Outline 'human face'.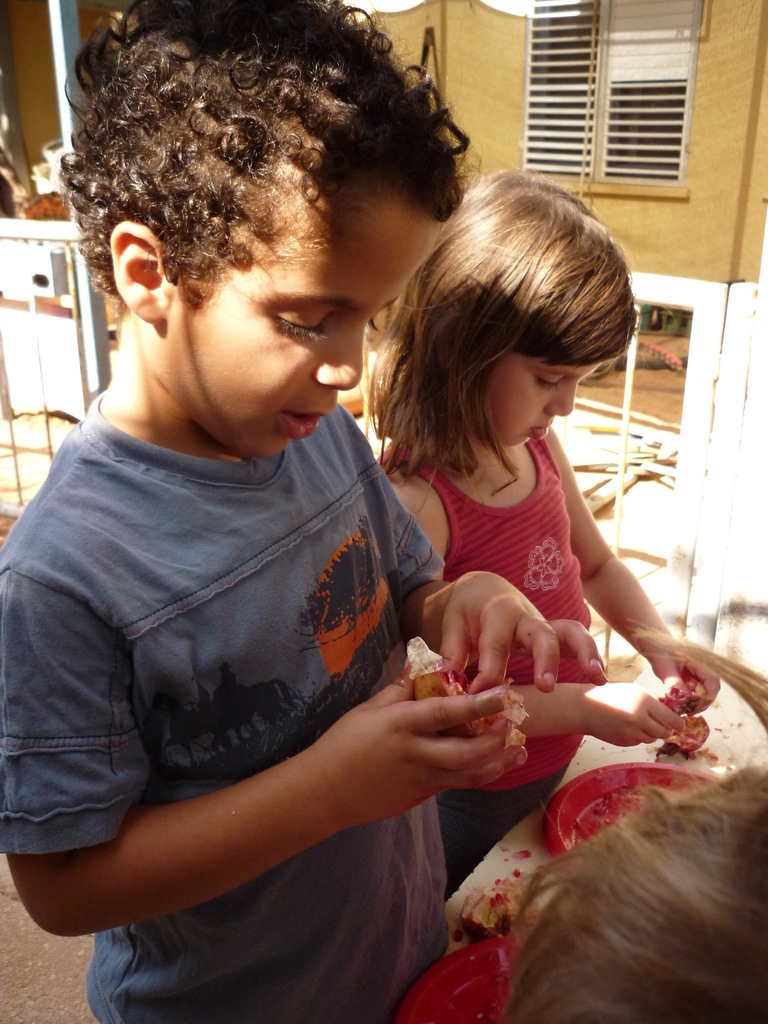
Outline: 486, 351, 604, 449.
